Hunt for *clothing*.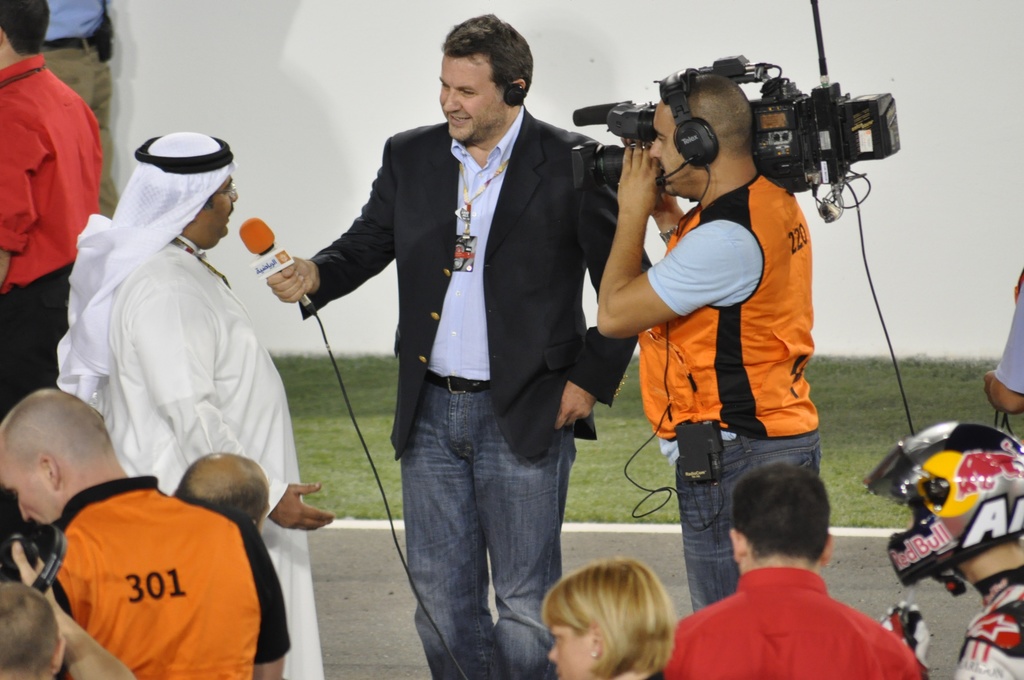
Hunted down at x1=678 y1=450 x2=831 y2=606.
